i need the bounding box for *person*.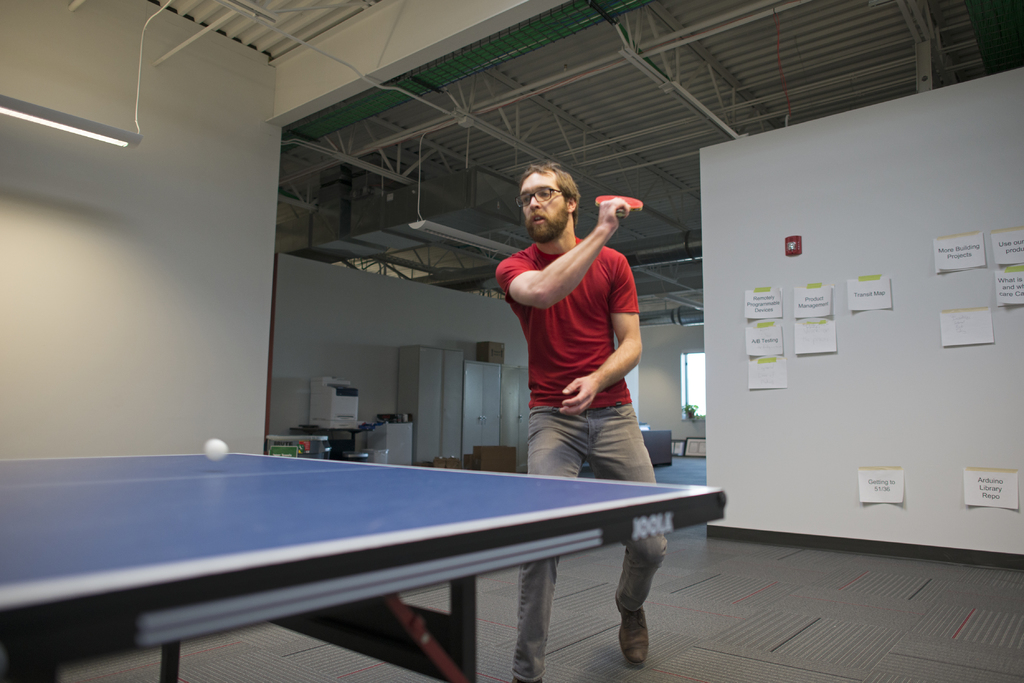
Here it is: <region>495, 160, 668, 682</region>.
